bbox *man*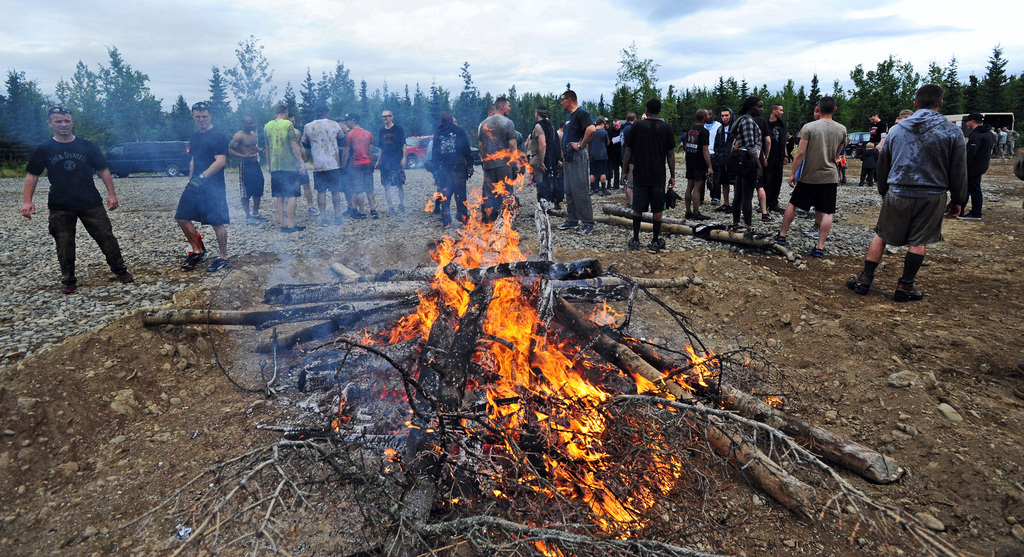
681,99,716,207
